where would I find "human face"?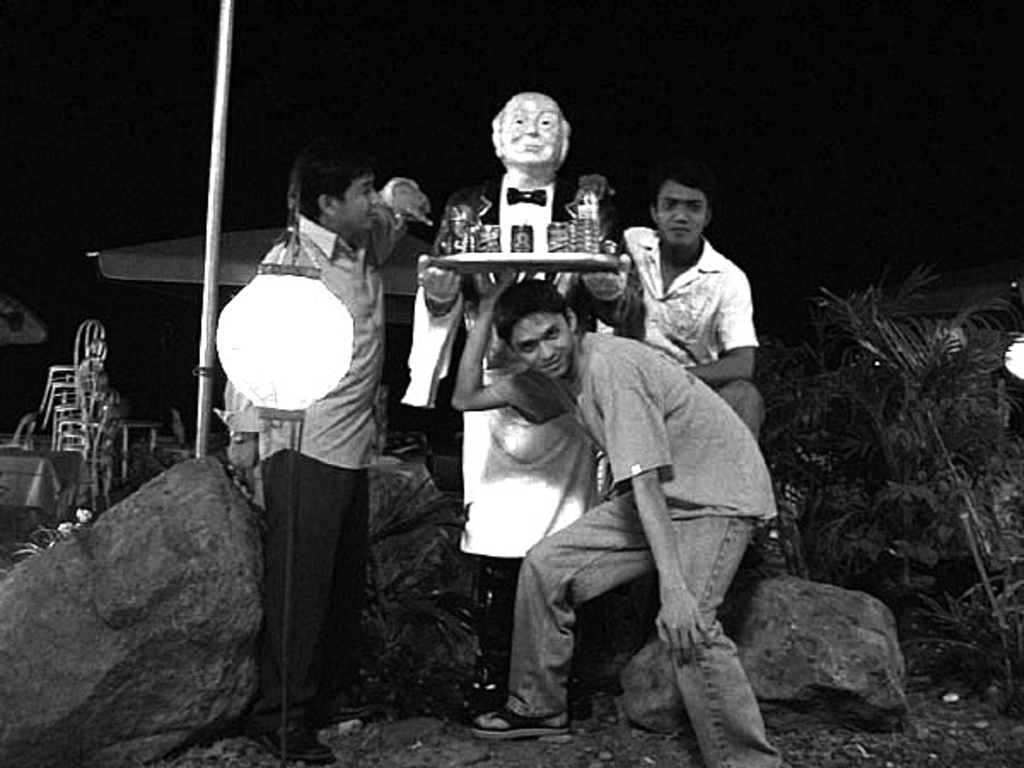
At [660,177,707,251].
